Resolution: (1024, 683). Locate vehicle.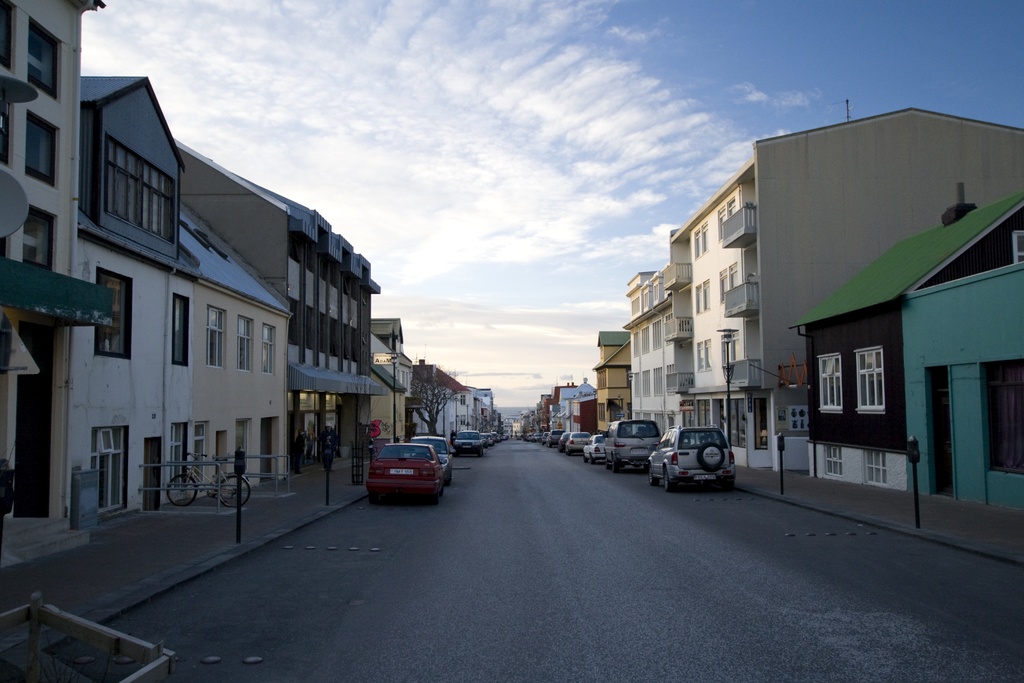
bbox=(533, 432, 541, 443).
